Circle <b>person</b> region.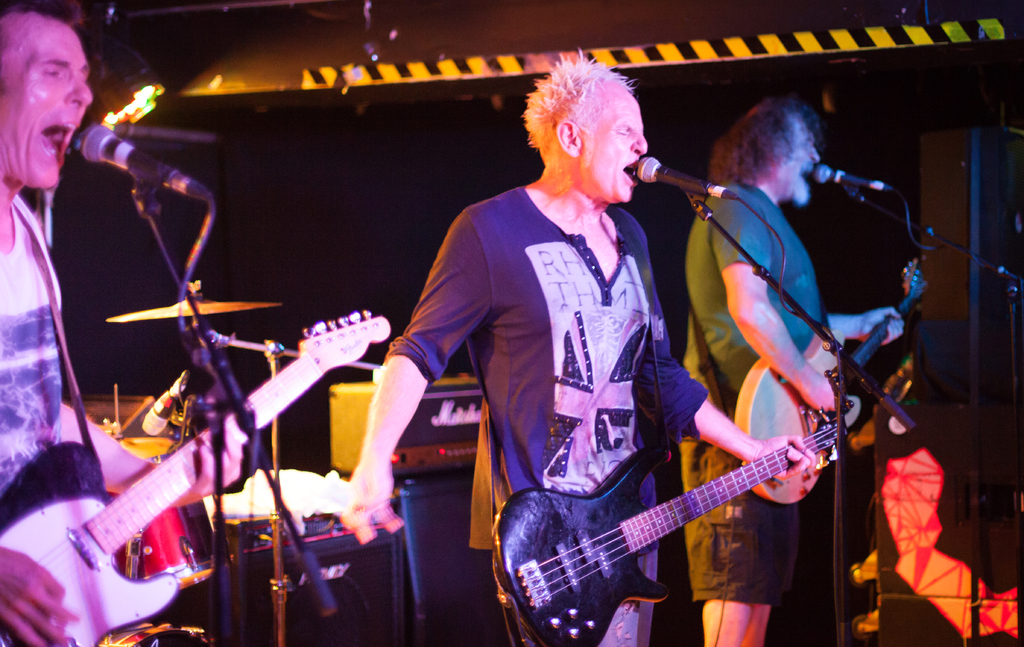
Region: box=[0, 0, 244, 646].
